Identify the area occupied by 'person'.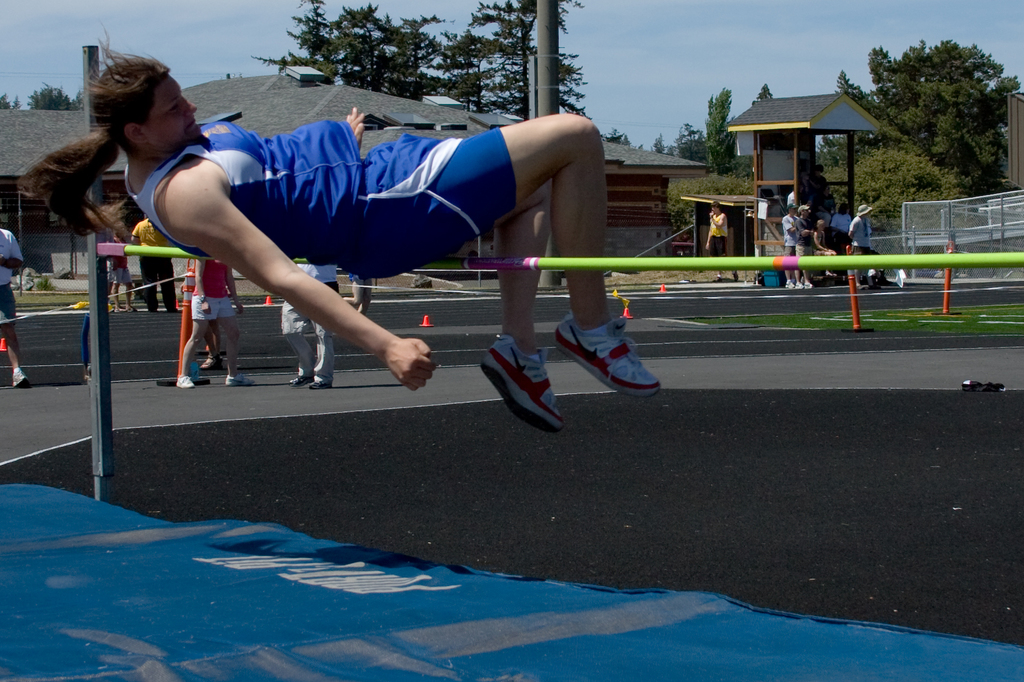
Area: <bbox>82, 72, 636, 405</bbox>.
